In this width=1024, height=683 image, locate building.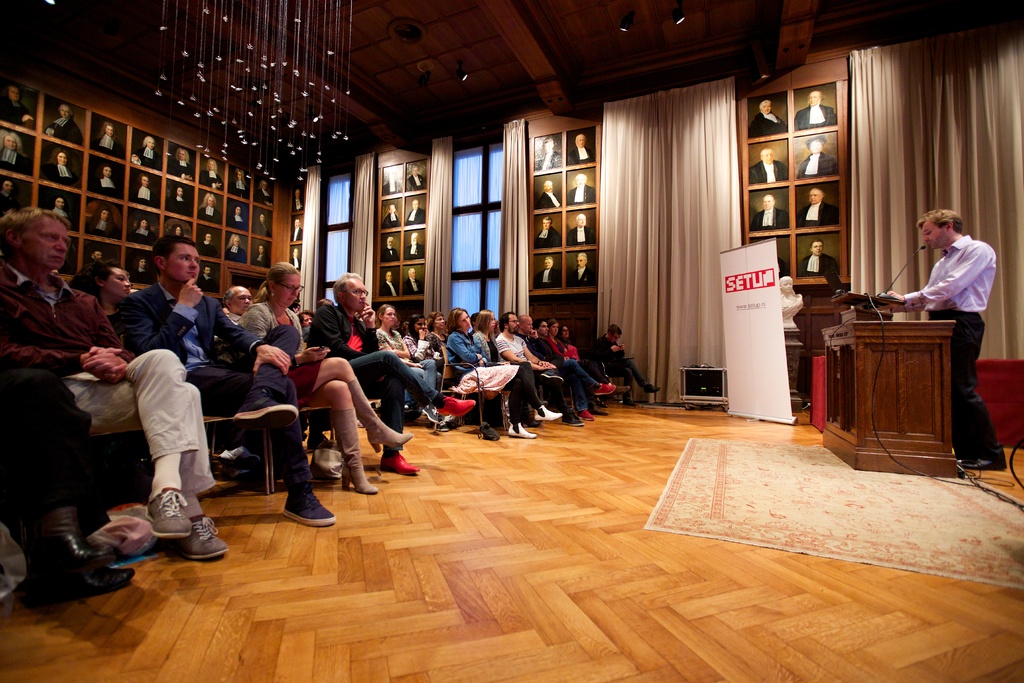
Bounding box: (2,1,1021,682).
